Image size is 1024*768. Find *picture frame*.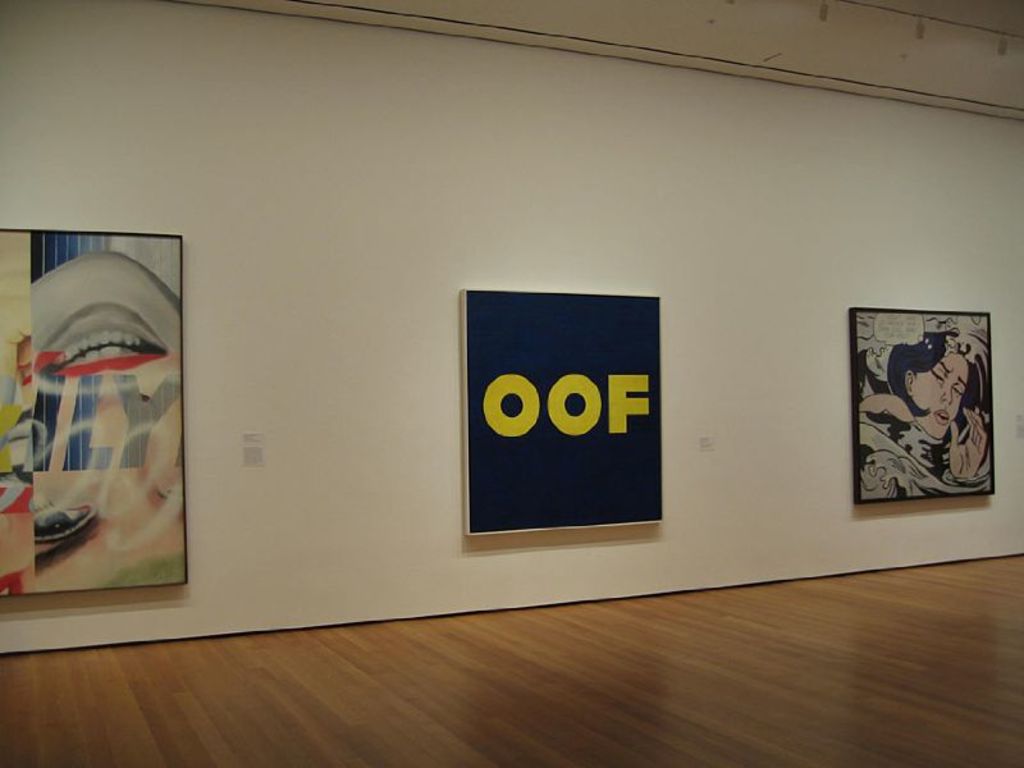
0/232/189/594.
